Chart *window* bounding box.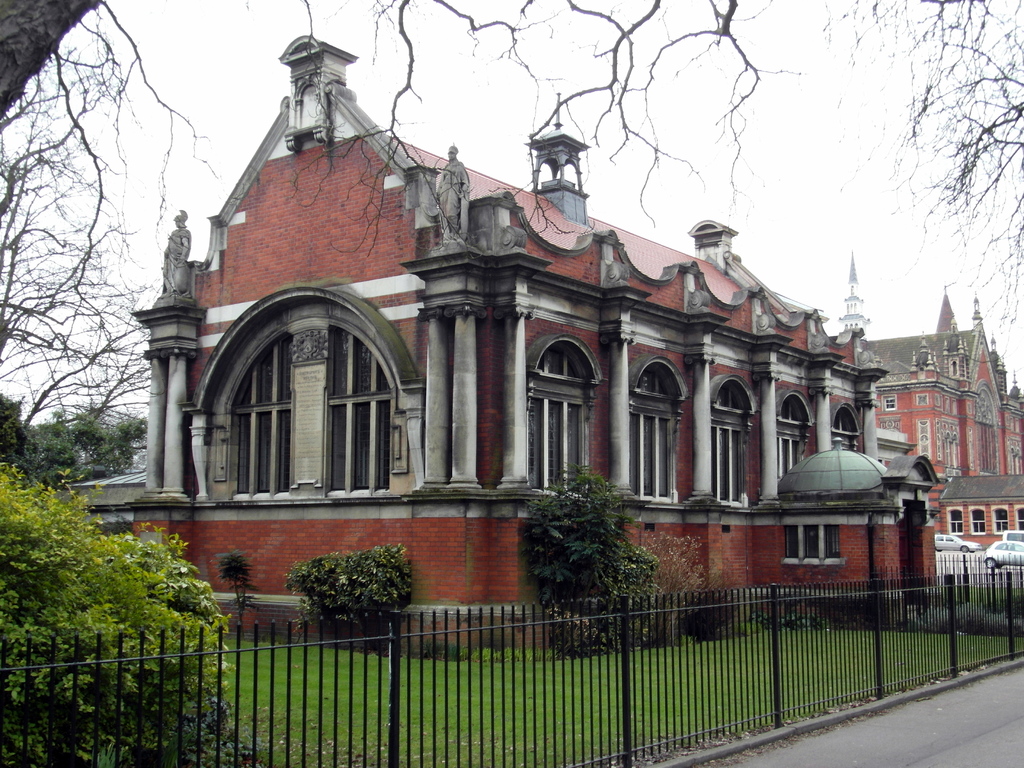
Charted: [x1=916, y1=420, x2=930, y2=454].
